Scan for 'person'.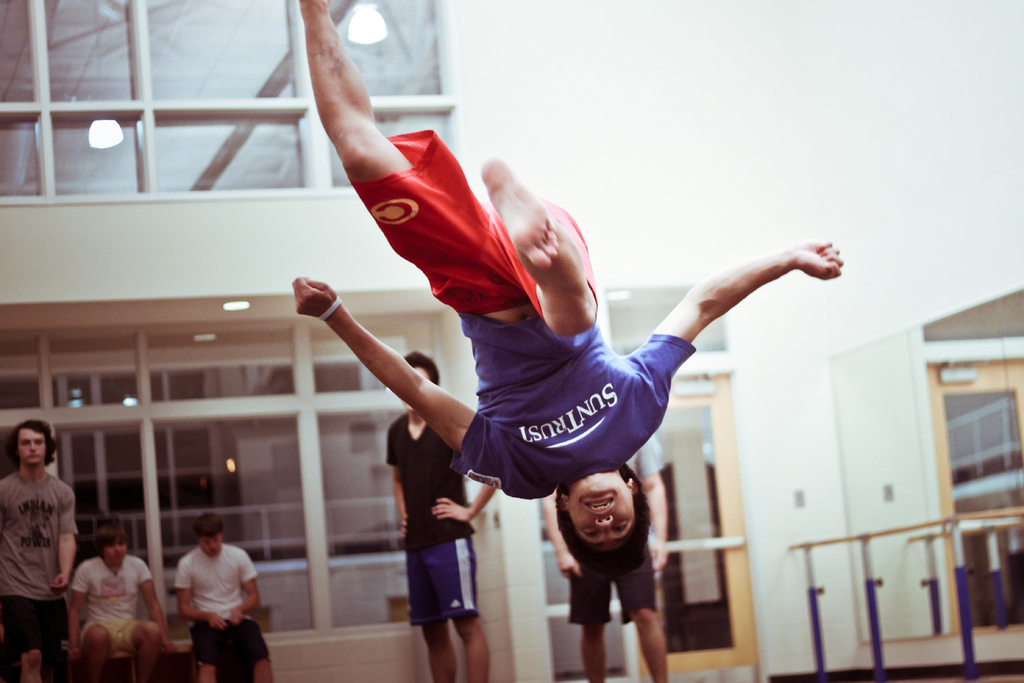
Scan result: bbox=[0, 422, 77, 682].
